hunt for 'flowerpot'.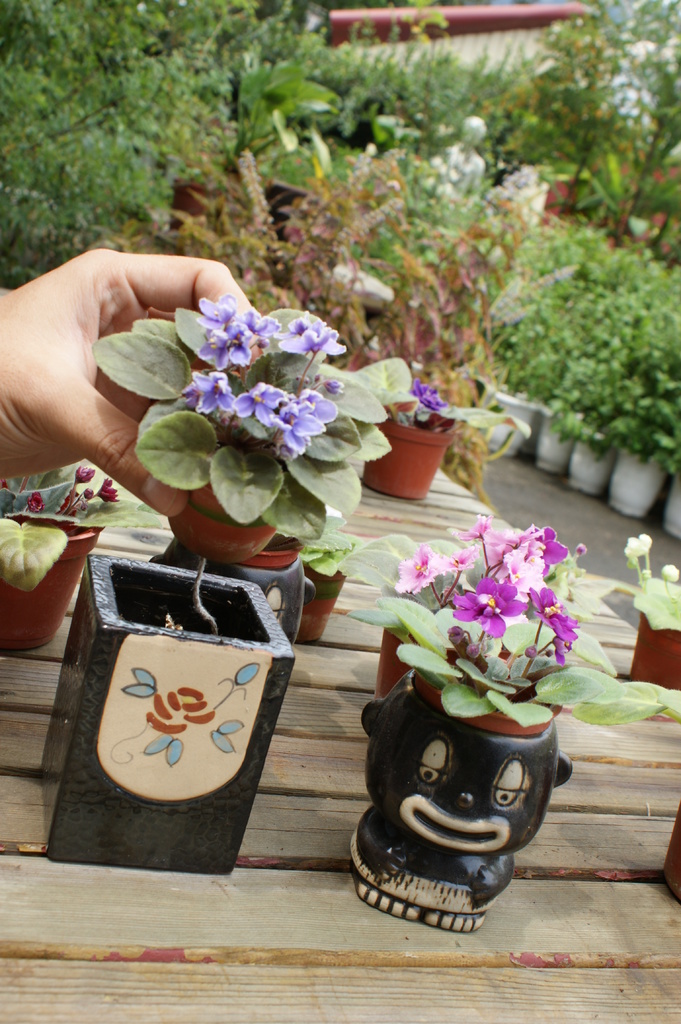
Hunted down at BBox(355, 643, 595, 910).
